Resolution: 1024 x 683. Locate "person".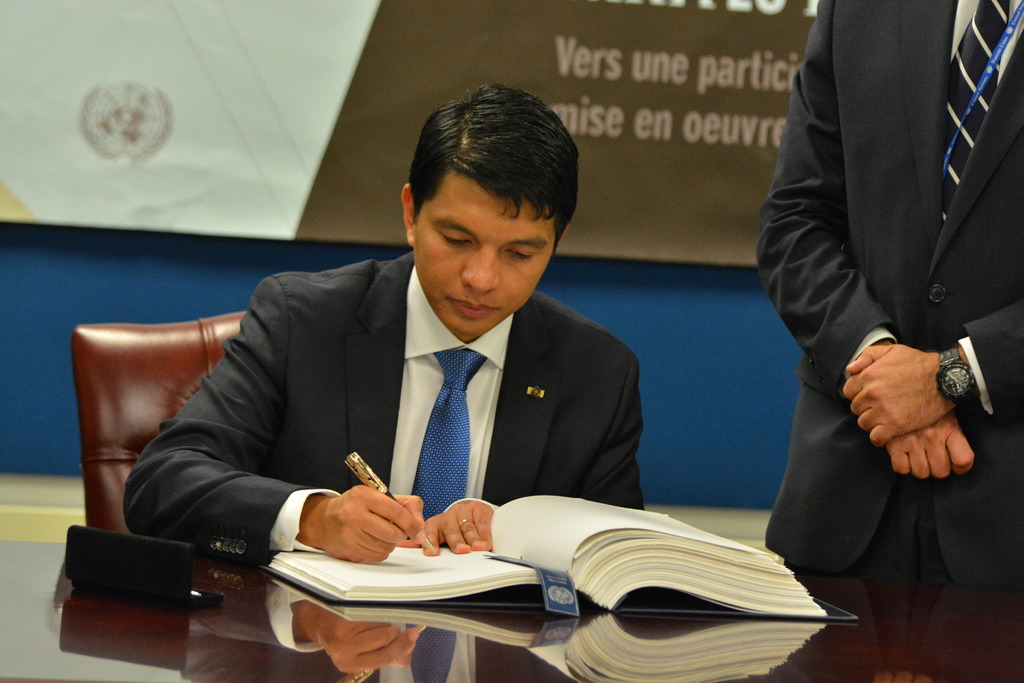
<box>143,117,676,659</box>.
